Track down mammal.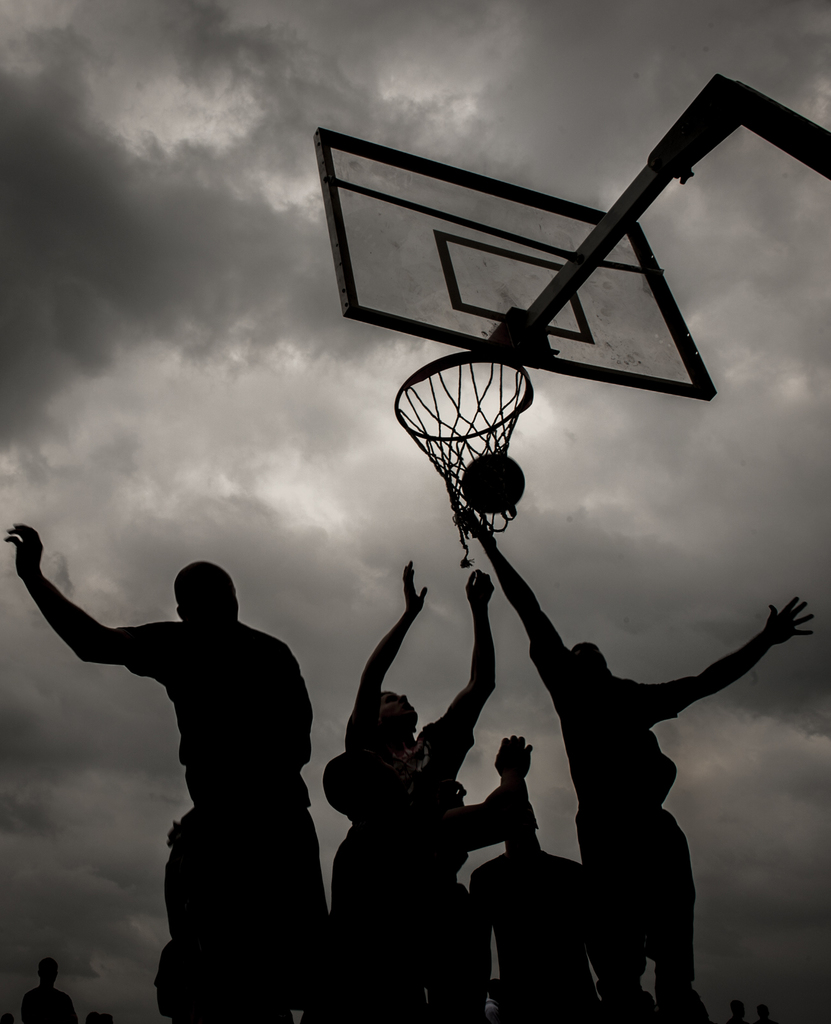
Tracked to locate(321, 753, 445, 1023).
